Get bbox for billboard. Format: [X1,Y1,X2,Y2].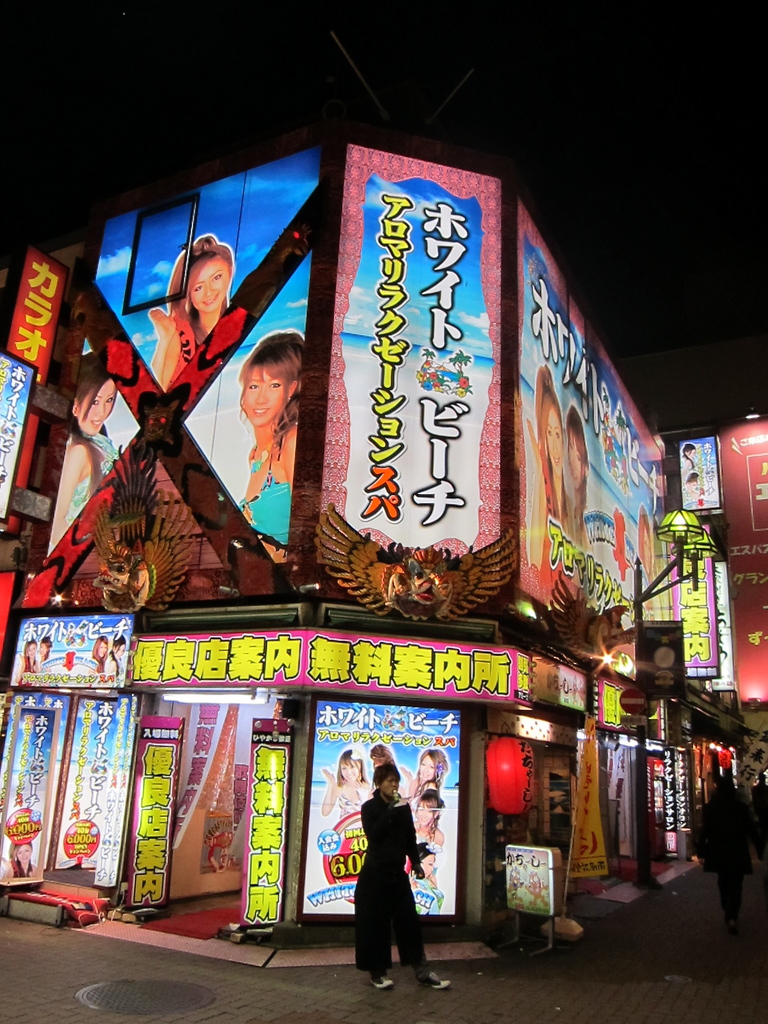
[122,719,179,899].
